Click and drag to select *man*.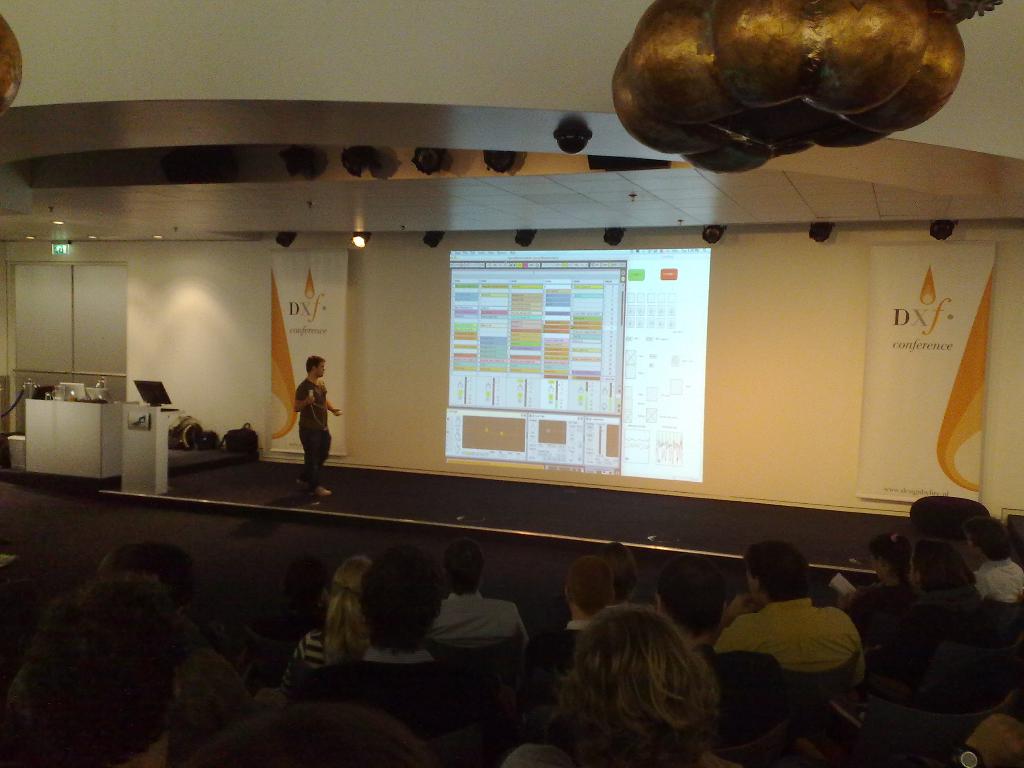
Selection: {"x1": 296, "y1": 353, "x2": 339, "y2": 498}.
